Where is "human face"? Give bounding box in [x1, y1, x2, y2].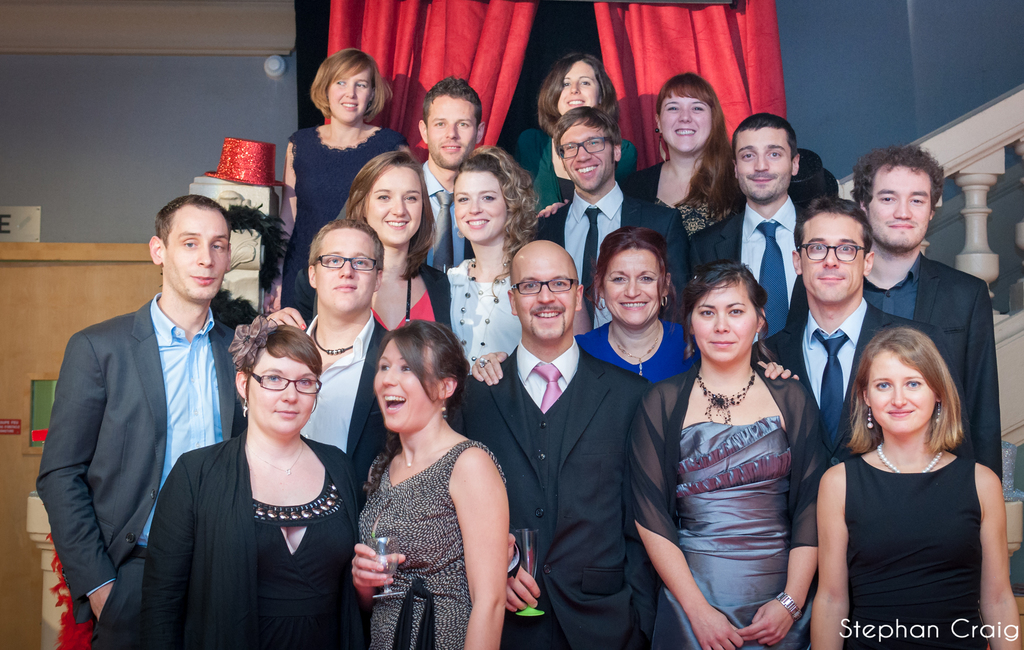
[868, 165, 934, 256].
